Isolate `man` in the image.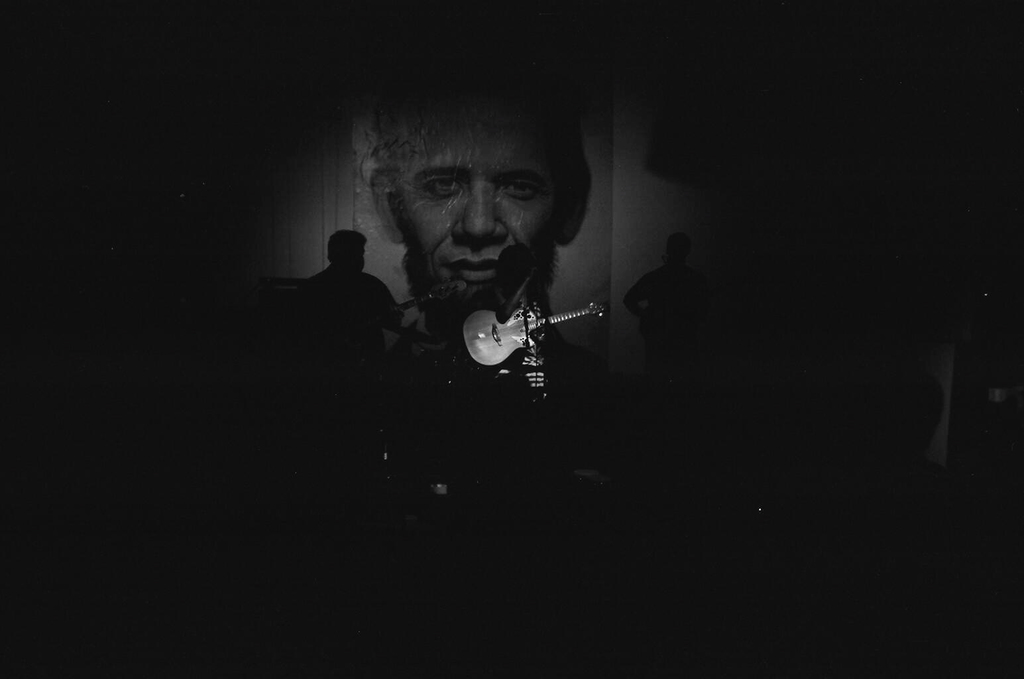
Isolated region: [left=374, top=76, right=590, bottom=336].
